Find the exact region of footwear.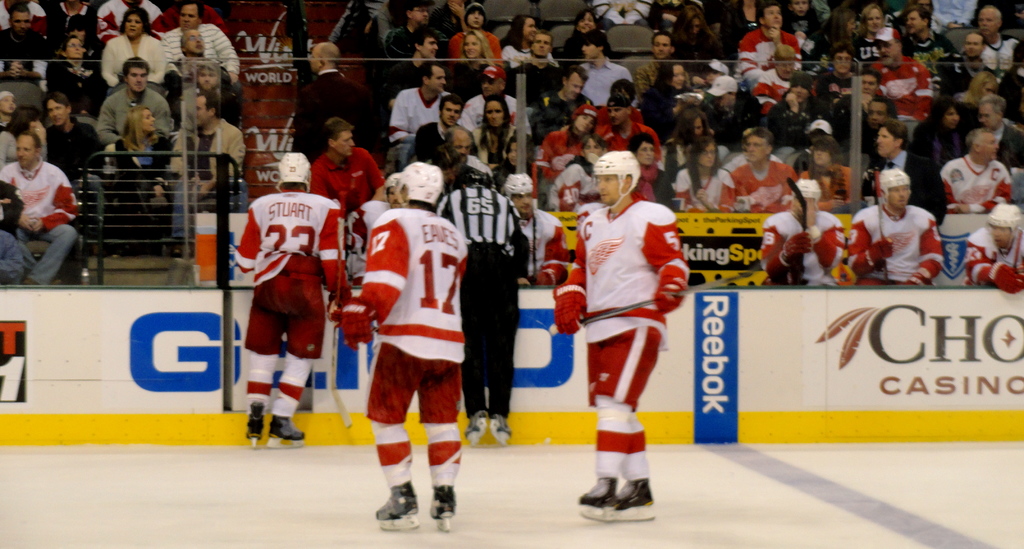
Exact region: 243 409 264 447.
